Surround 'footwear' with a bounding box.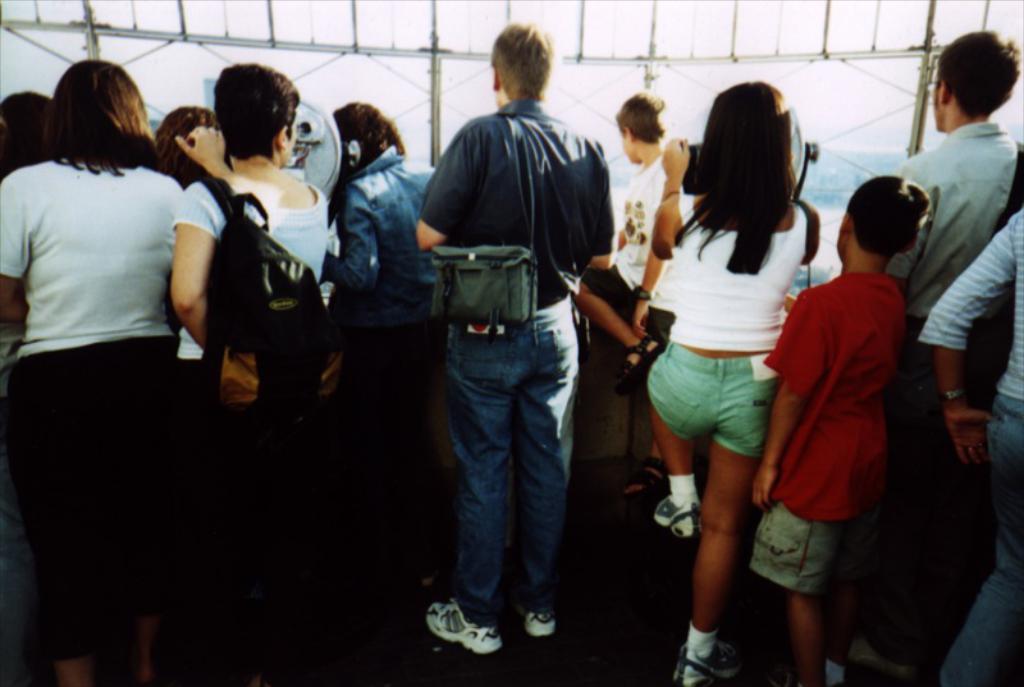
527:601:558:638.
